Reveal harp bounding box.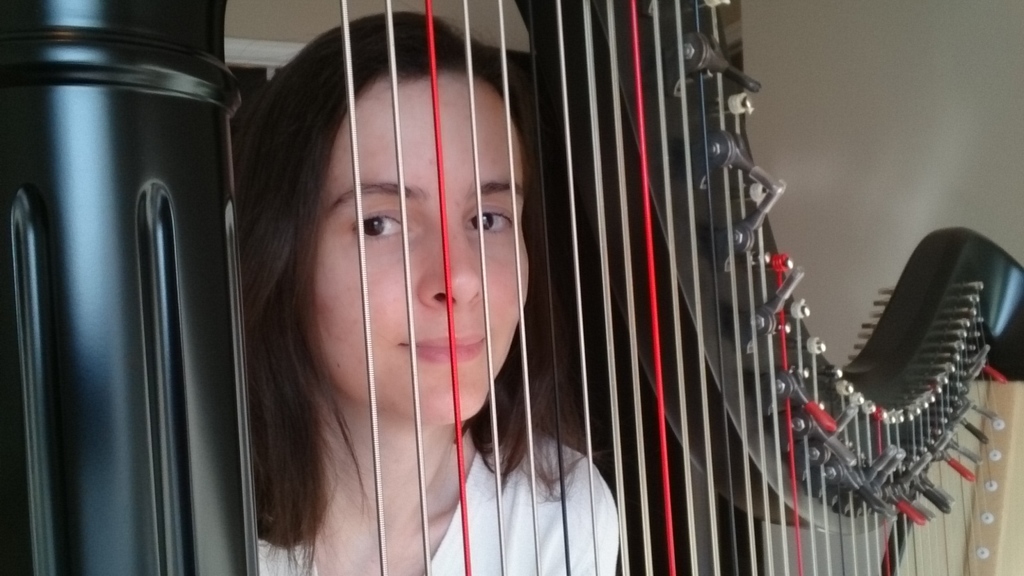
Revealed: locate(0, 0, 1023, 575).
